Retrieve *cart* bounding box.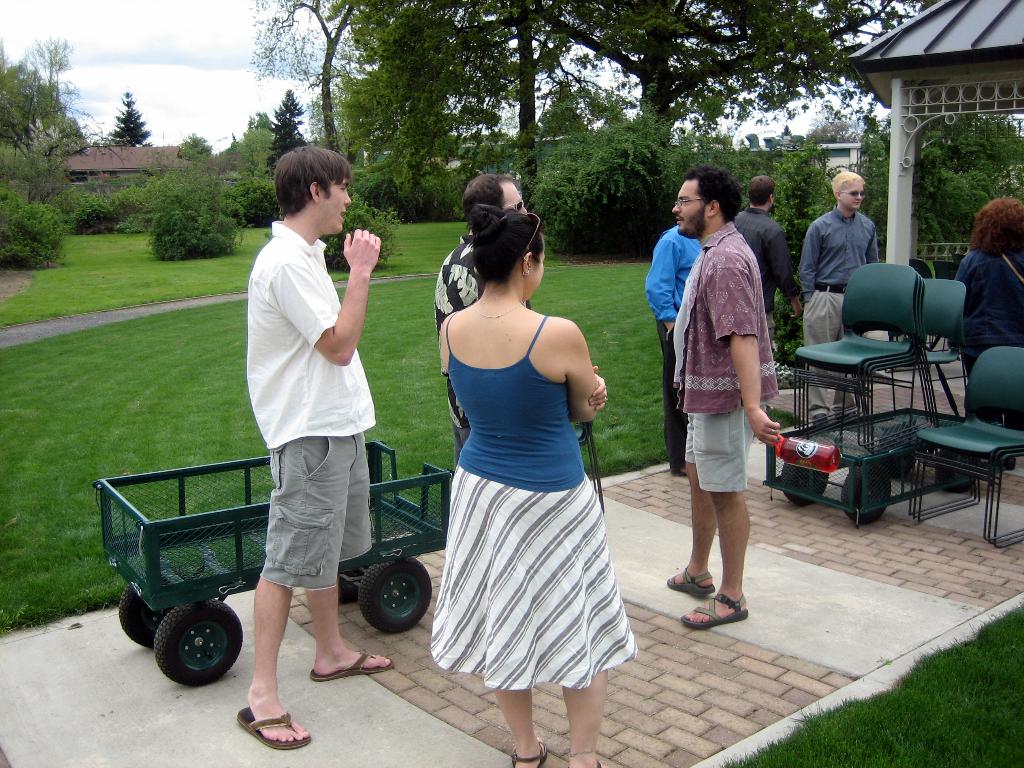
Bounding box: (96, 440, 454, 689).
